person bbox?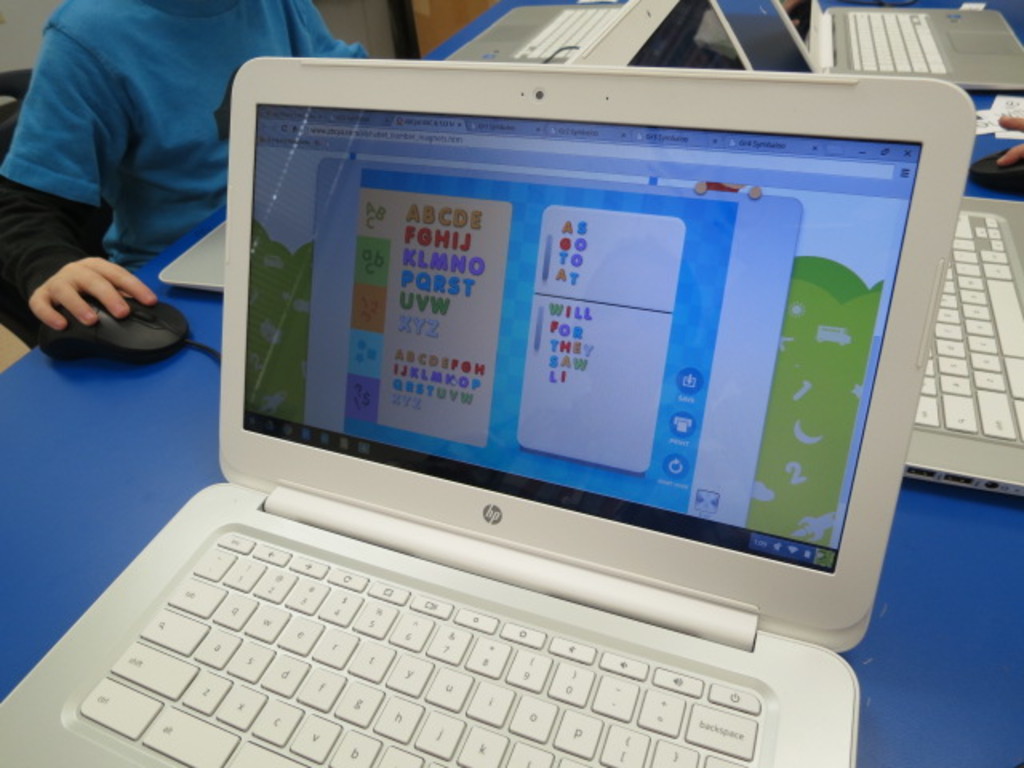
0,0,371,349
